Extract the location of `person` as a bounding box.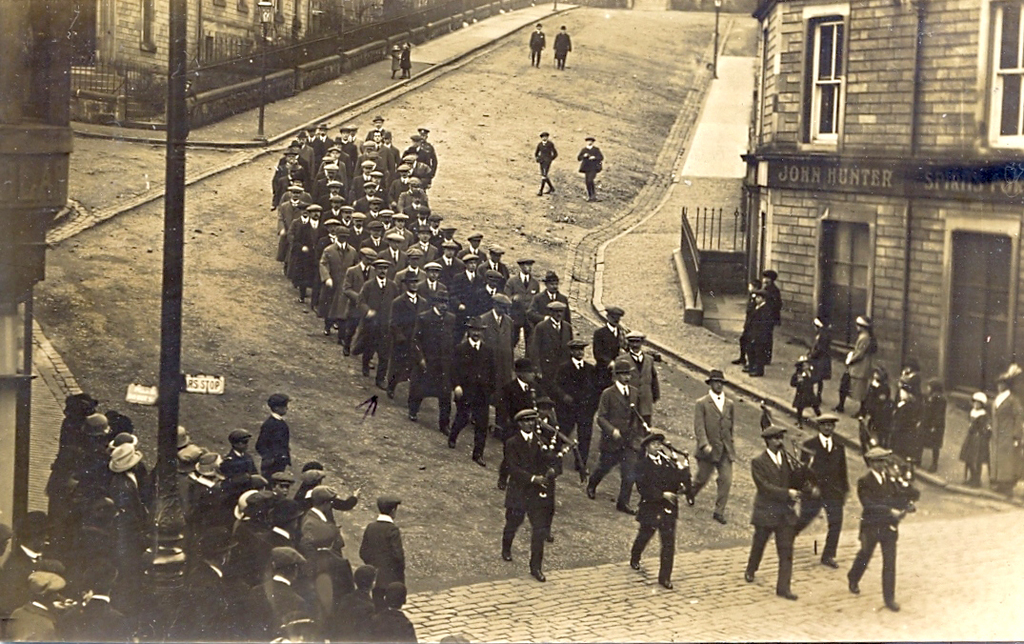
l=688, t=363, r=729, b=528.
